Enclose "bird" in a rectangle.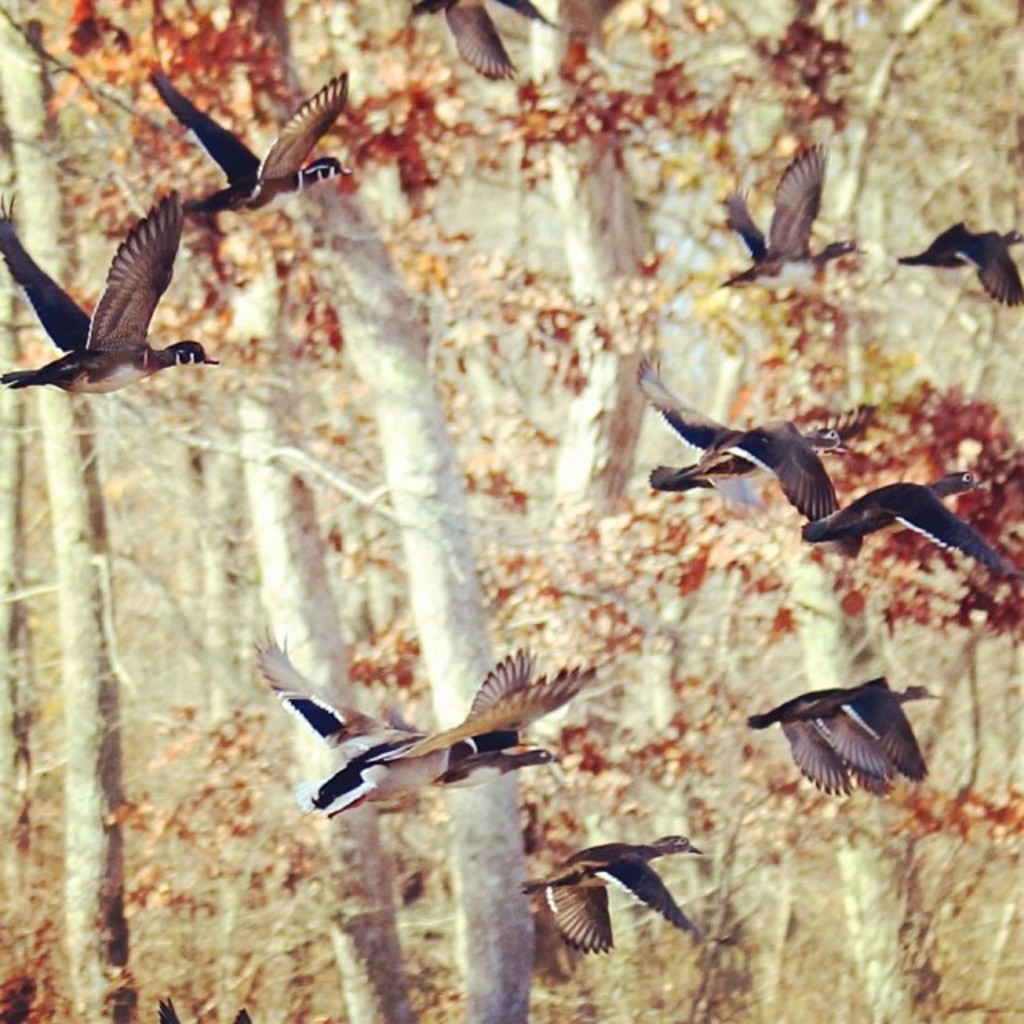
x1=726 y1=142 x2=869 y2=293.
